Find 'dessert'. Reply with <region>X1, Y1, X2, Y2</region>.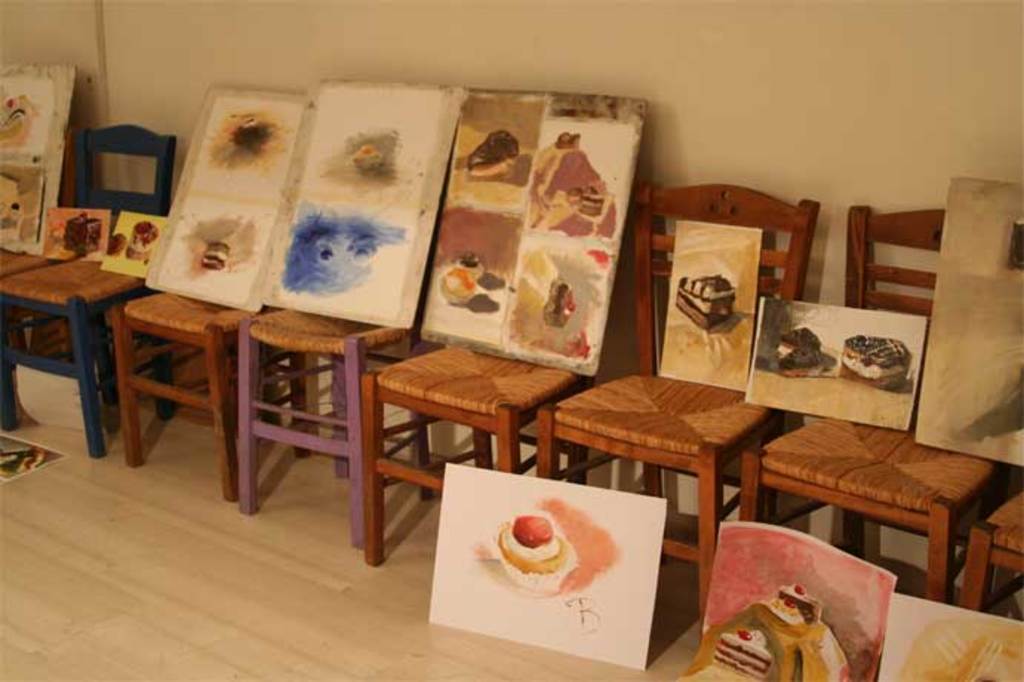
<region>465, 128, 528, 175</region>.
